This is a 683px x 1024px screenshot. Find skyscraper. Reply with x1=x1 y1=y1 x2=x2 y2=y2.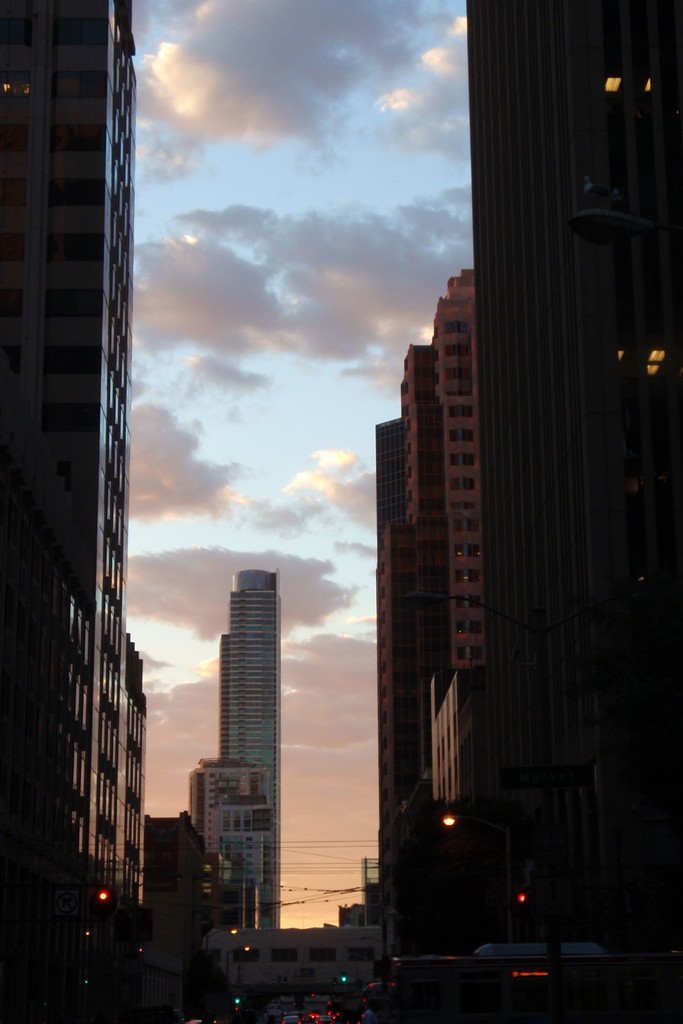
x1=218 y1=572 x2=288 y2=935.
